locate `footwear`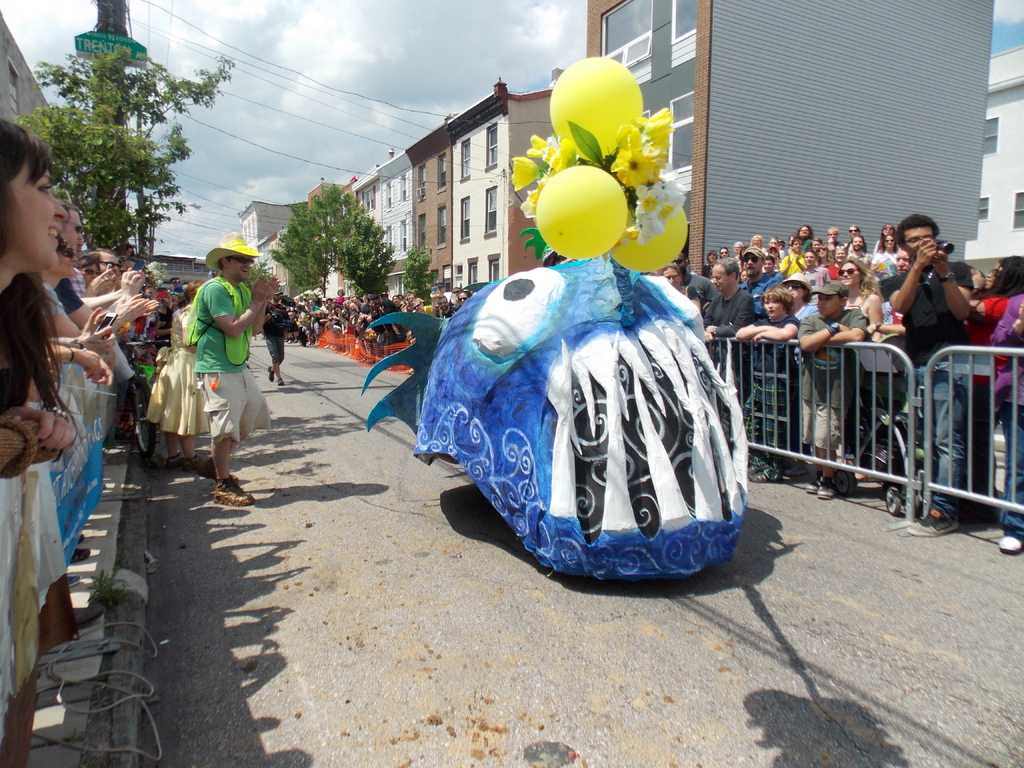
bbox=(72, 547, 92, 564)
